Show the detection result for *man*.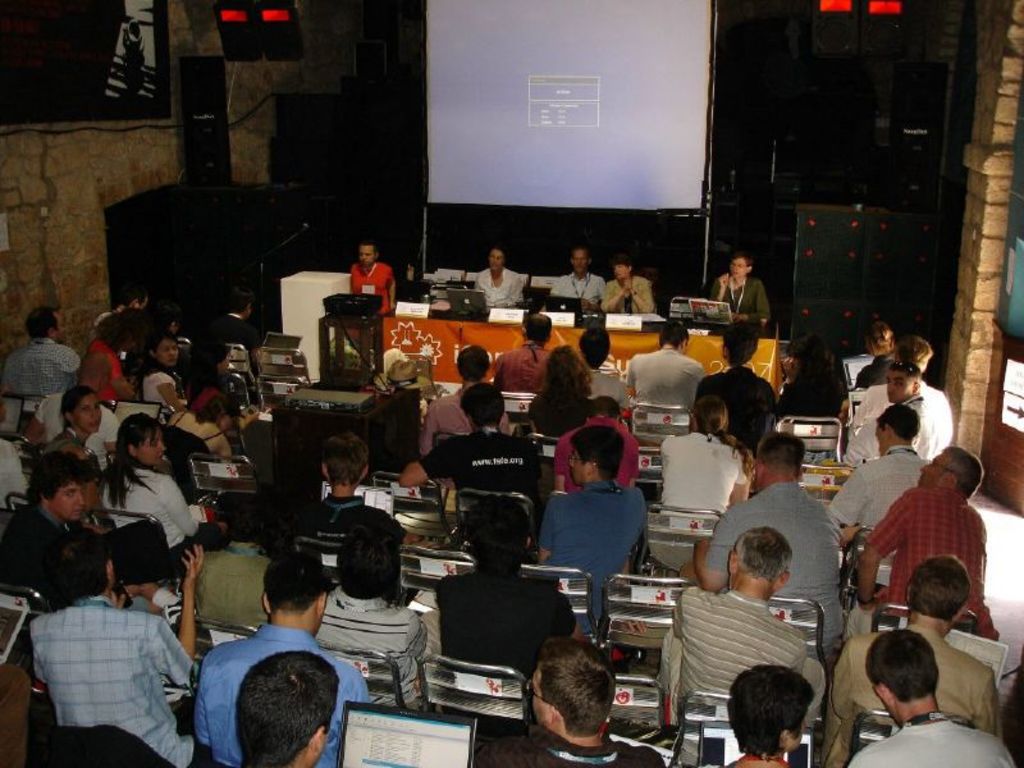
select_region(552, 248, 613, 307).
